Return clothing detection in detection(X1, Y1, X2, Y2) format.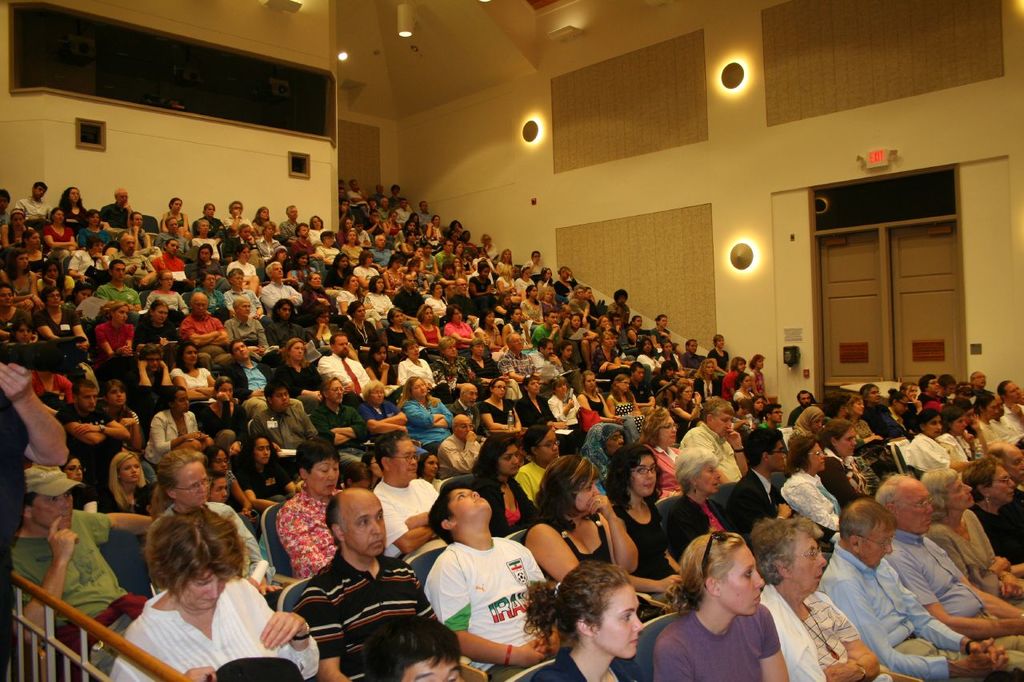
detection(933, 430, 974, 477).
